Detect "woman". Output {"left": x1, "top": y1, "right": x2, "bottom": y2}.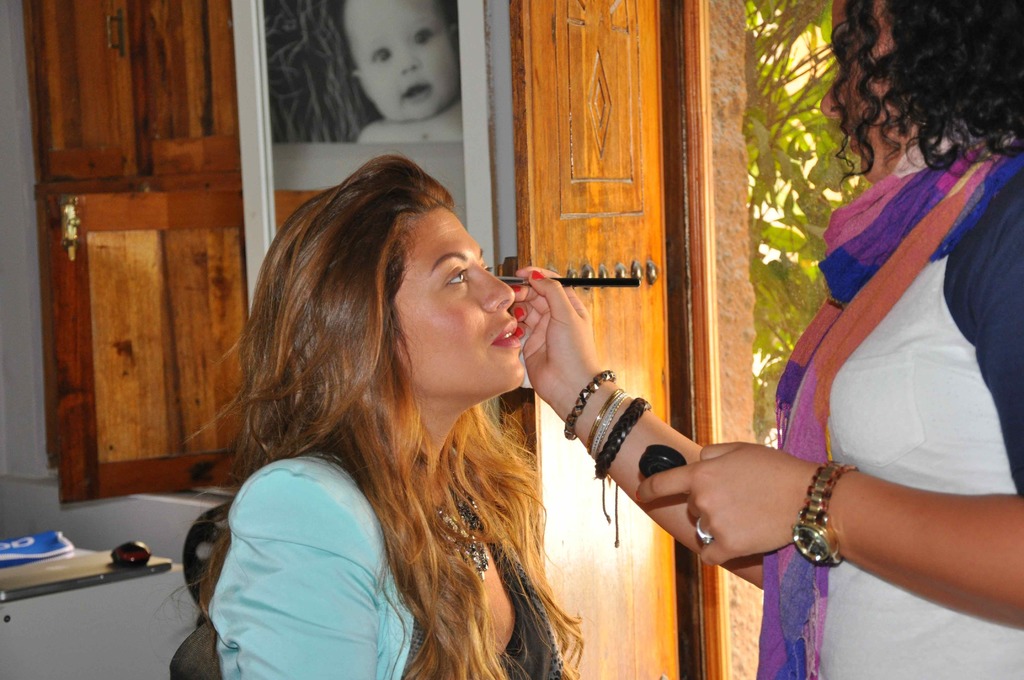
{"left": 184, "top": 159, "right": 582, "bottom": 679}.
